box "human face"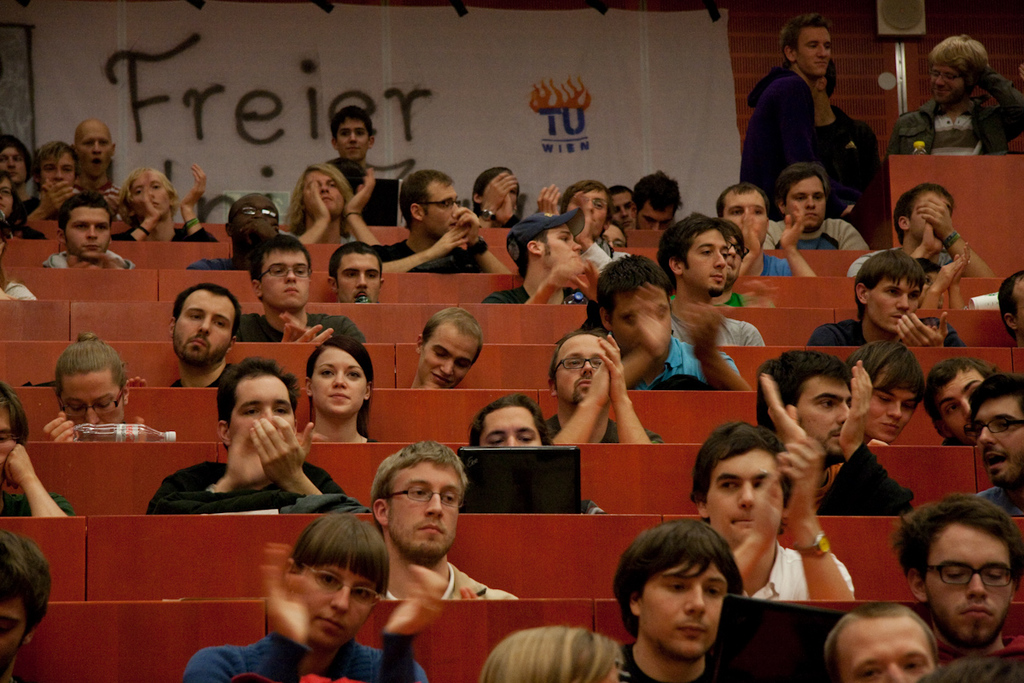
<box>231,194,280,223</box>
